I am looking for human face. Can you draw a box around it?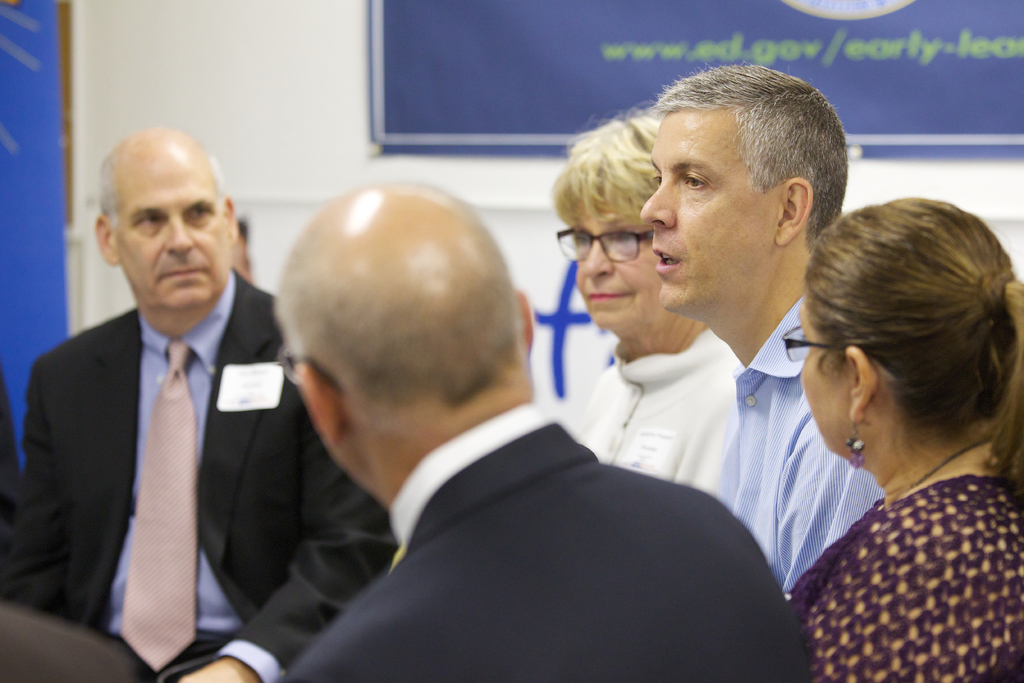
Sure, the bounding box is BBox(118, 152, 229, 310).
